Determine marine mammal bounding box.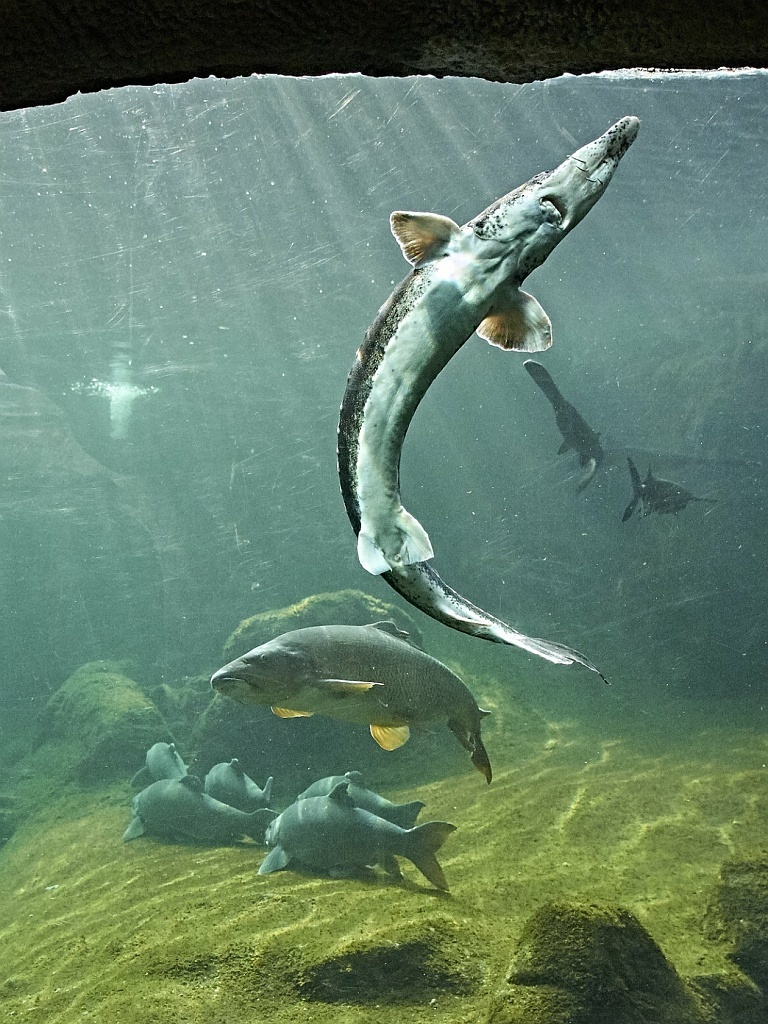
Determined: pyautogui.locateOnScreen(225, 615, 498, 790).
